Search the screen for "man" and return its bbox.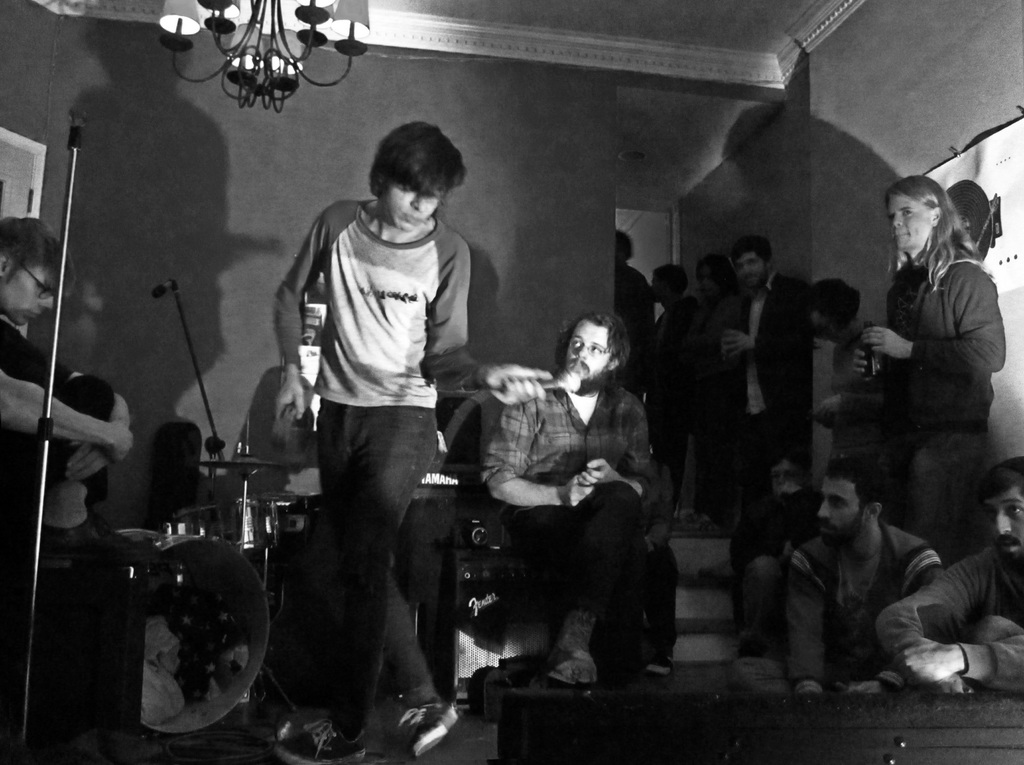
Found: select_region(253, 92, 479, 753).
